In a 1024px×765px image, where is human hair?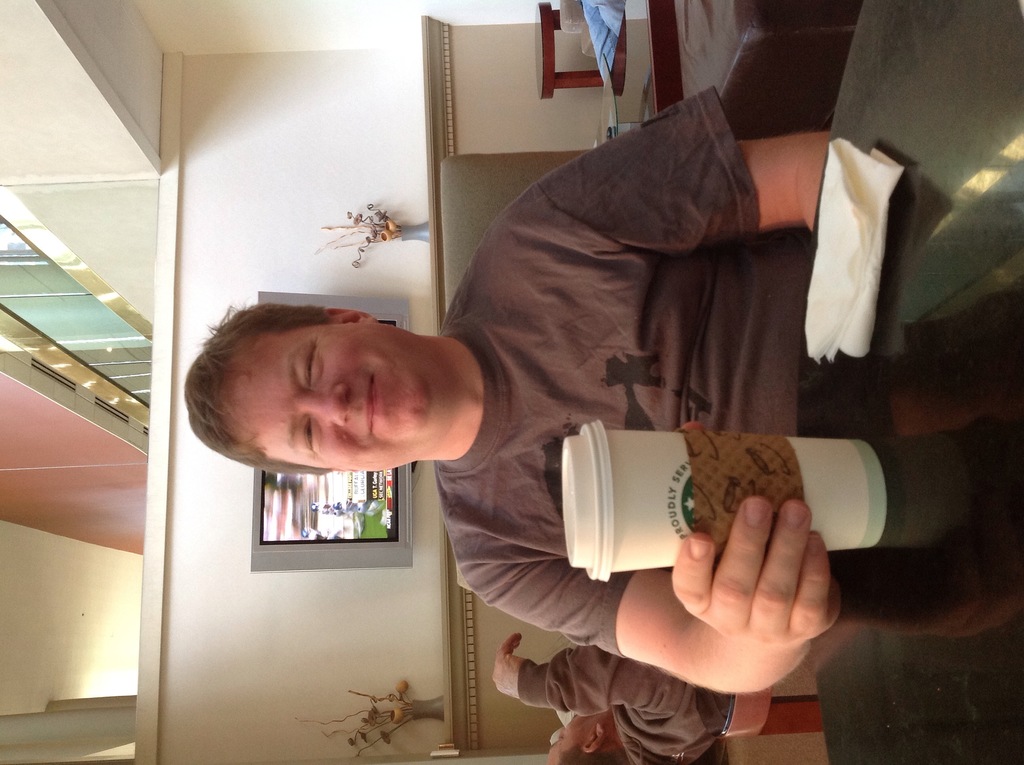
(left=178, top=292, right=335, bottom=488).
